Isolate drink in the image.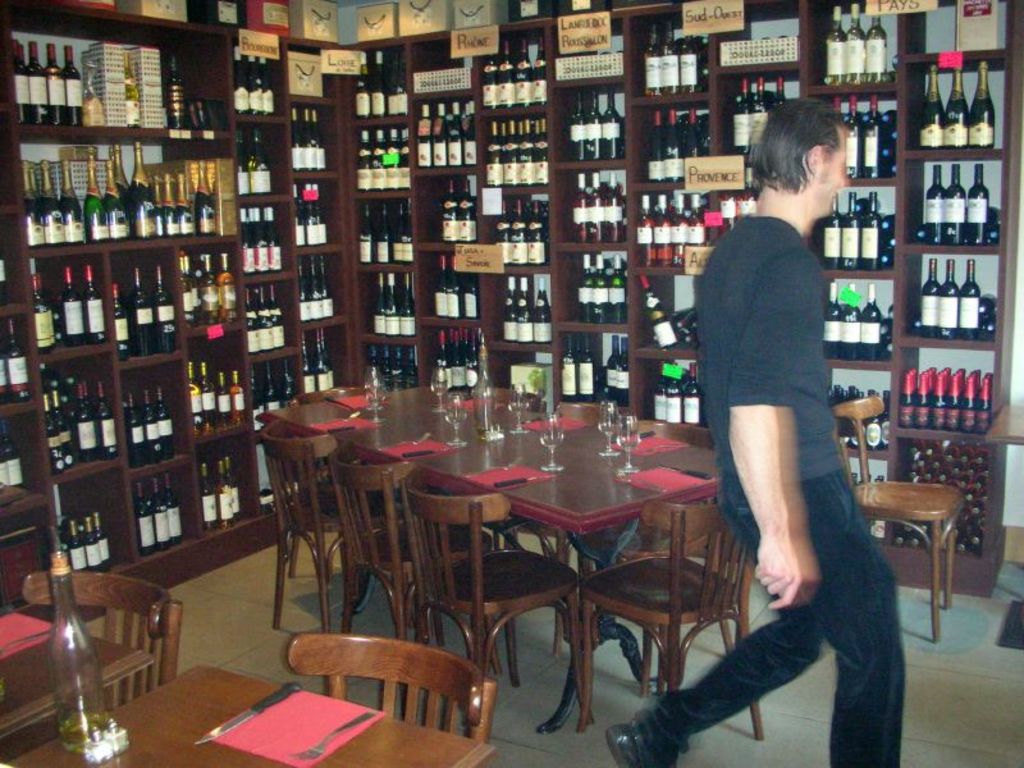
Isolated region: rect(586, 90, 602, 161).
